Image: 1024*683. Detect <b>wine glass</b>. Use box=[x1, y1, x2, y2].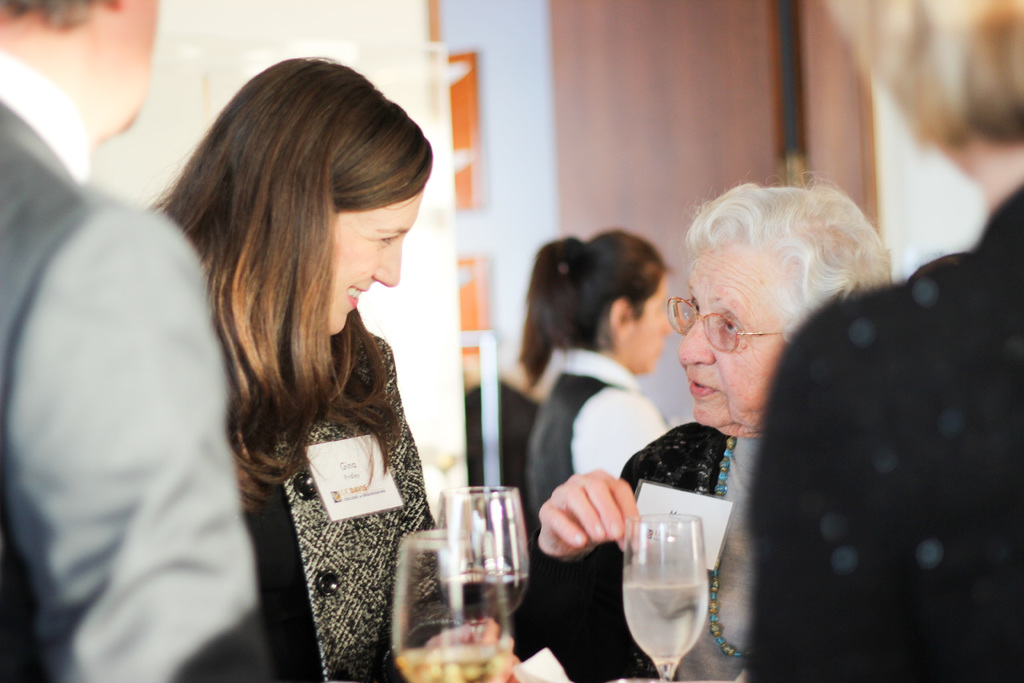
box=[621, 507, 710, 682].
